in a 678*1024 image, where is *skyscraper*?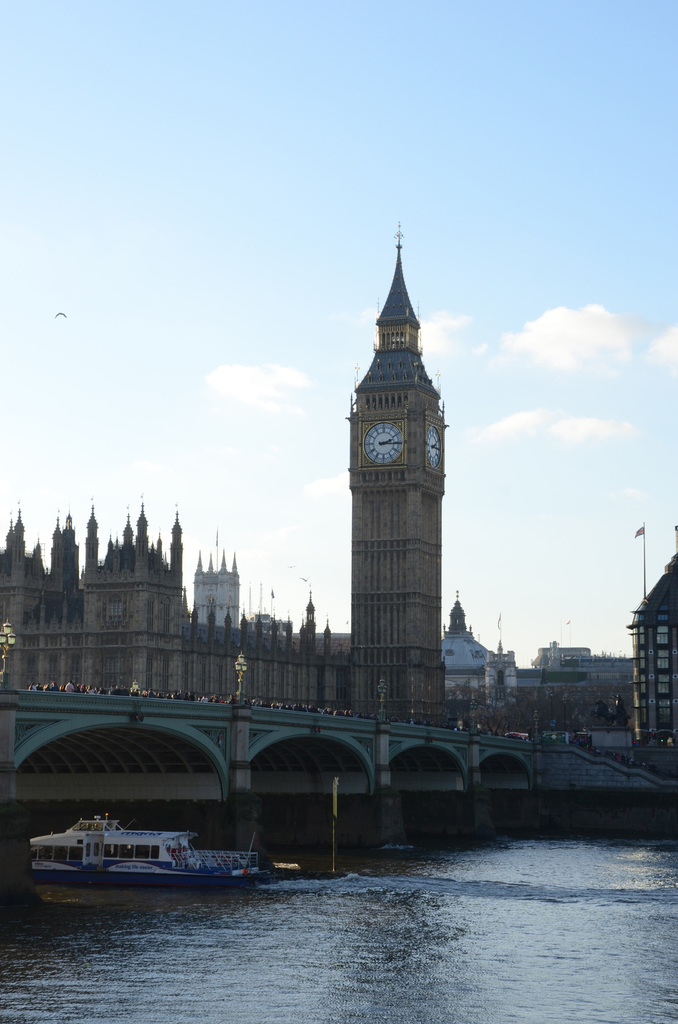
left=330, top=232, right=454, bottom=719.
